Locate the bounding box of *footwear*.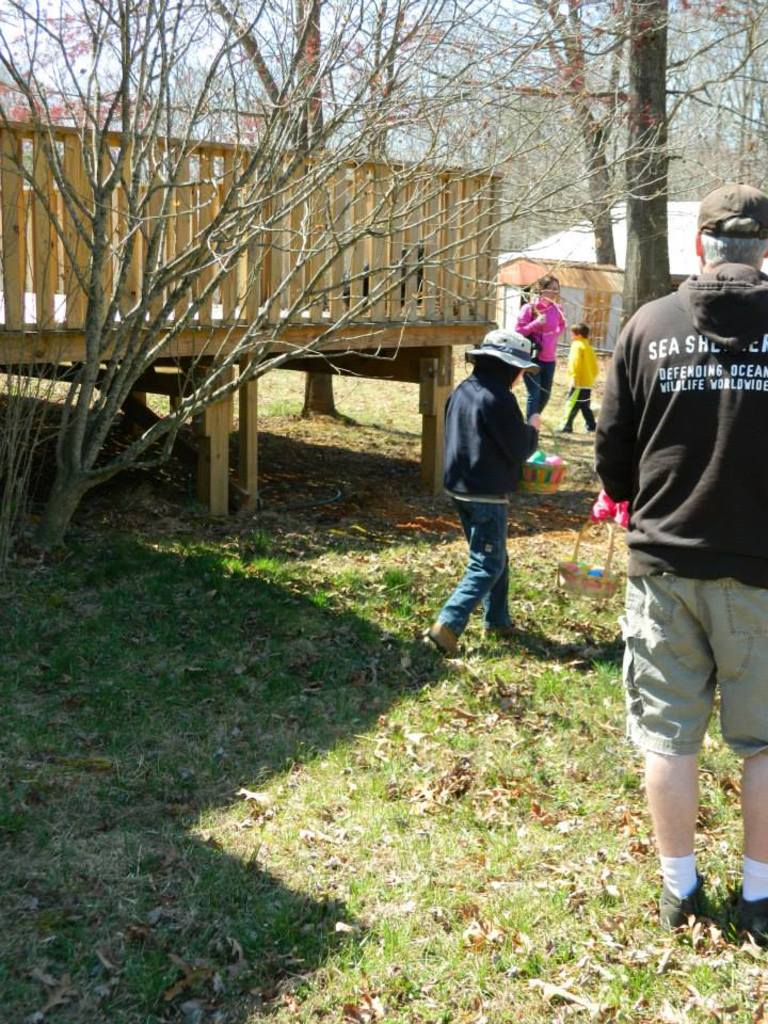
Bounding box: 739/883/767/951.
